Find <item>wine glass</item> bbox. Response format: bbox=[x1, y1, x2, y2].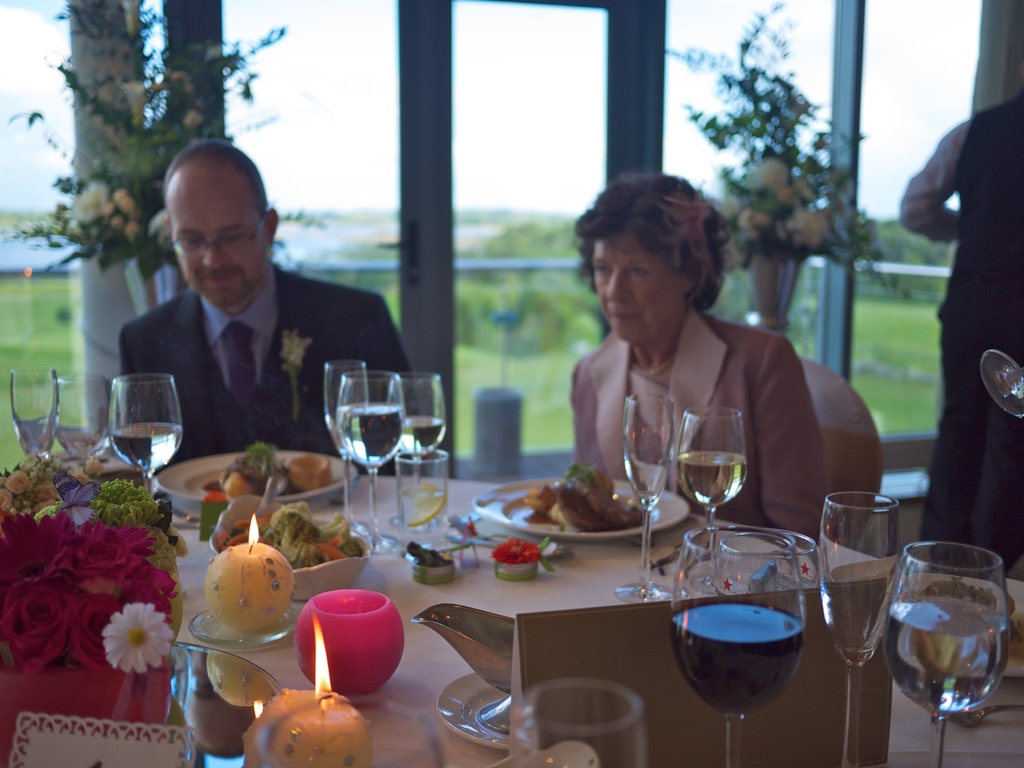
bbox=[385, 371, 447, 523].
